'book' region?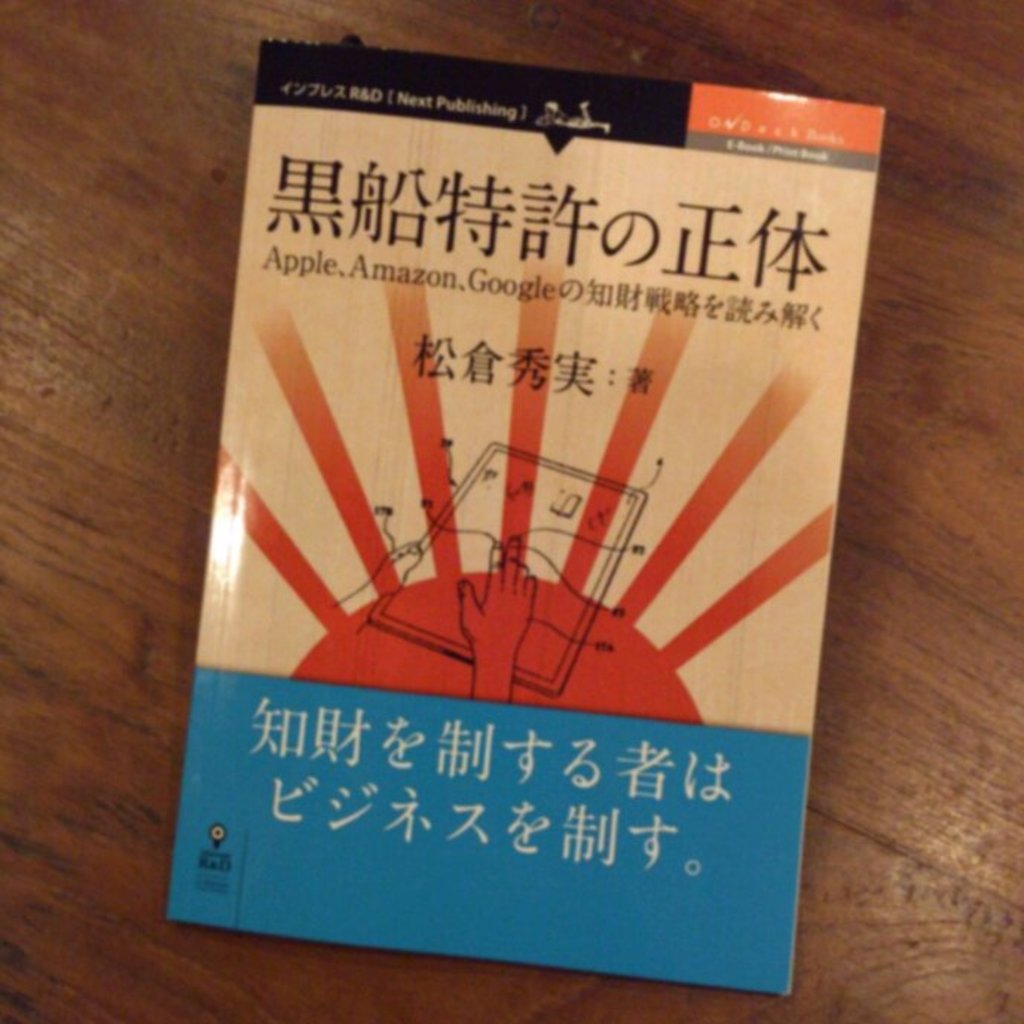
<bbox>103, 24, 895, 990</bbox>
